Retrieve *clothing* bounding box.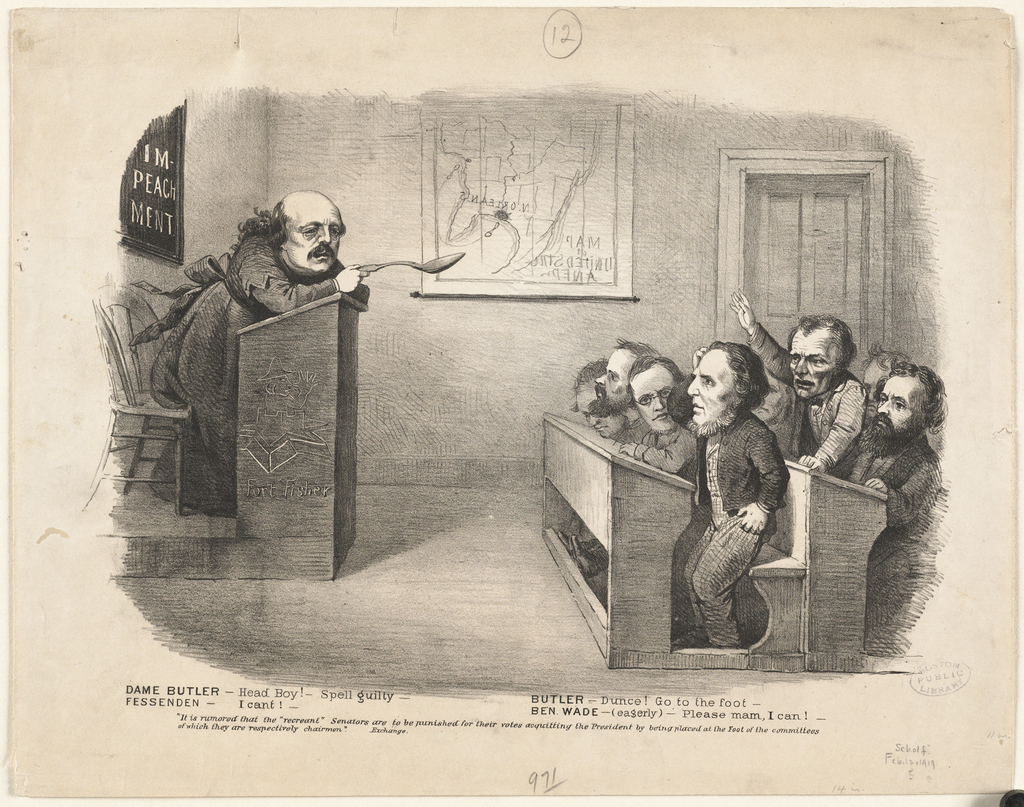
Bounding box: x1=690 y1=364 x2=833 y2=632.
